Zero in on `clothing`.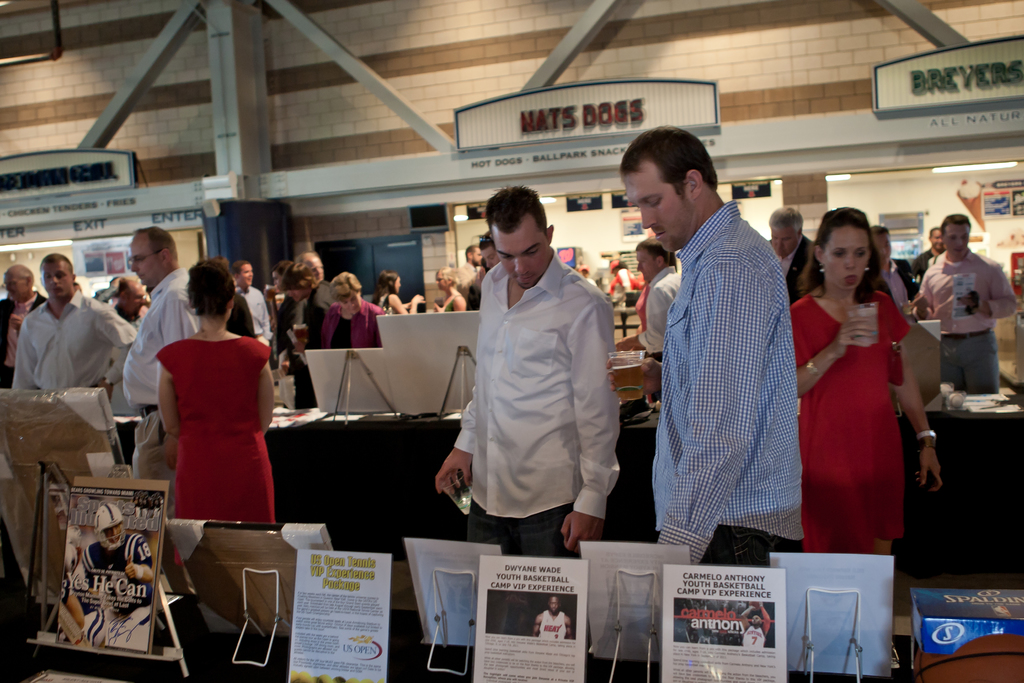
Zeroed in: [left=439, top=292, right=465, bottom=313].
